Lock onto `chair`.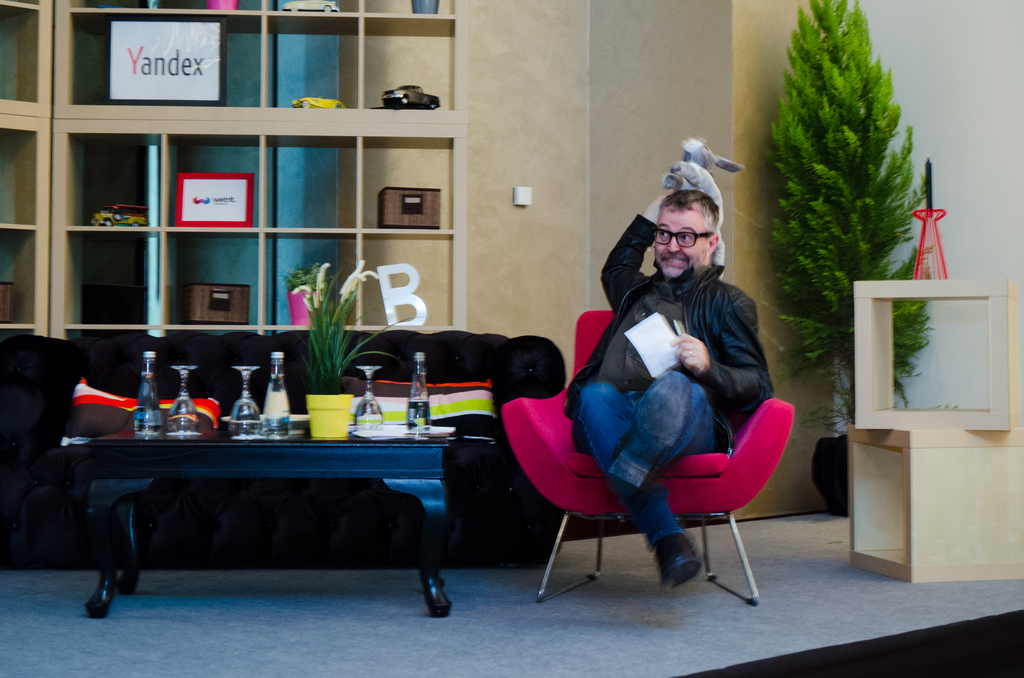
Locked: l=499, t=309, r=799, b=606.
